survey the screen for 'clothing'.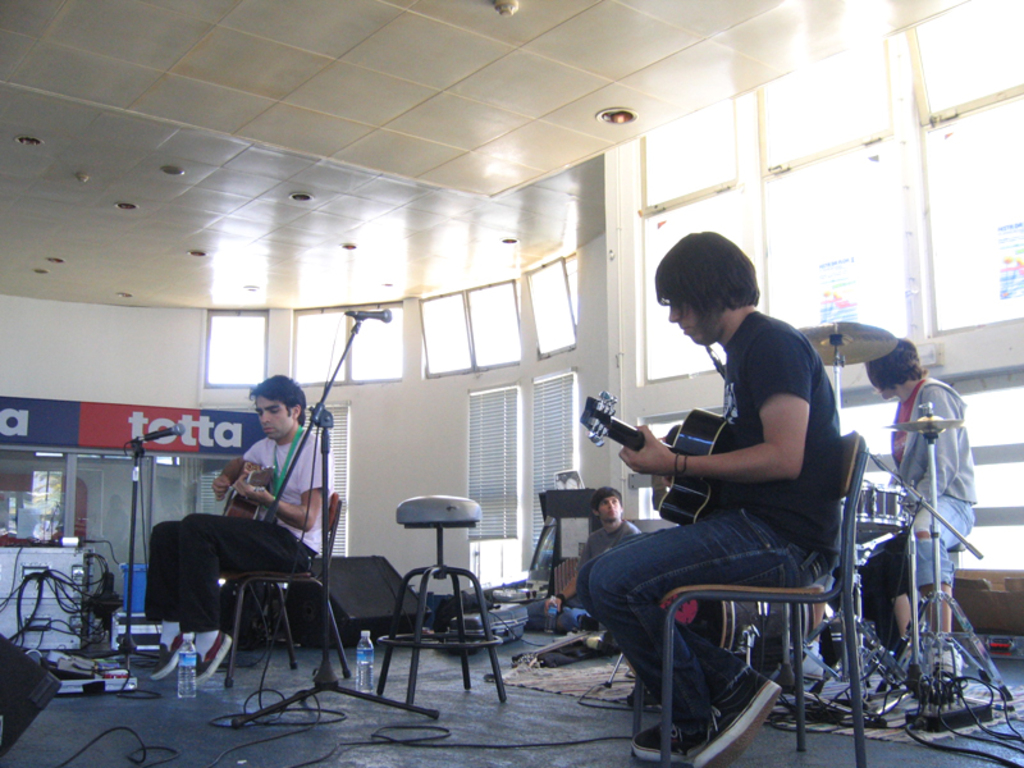
Survey found: [143, 429, 334, 635].
